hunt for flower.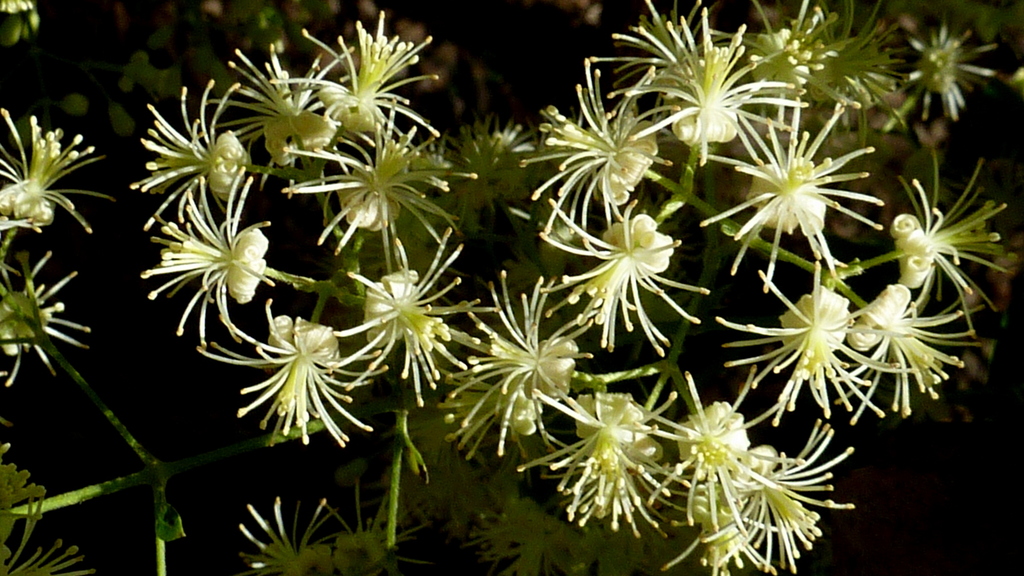
Hunted down at [x1=0, y1=248, x2=106, y2=389].
